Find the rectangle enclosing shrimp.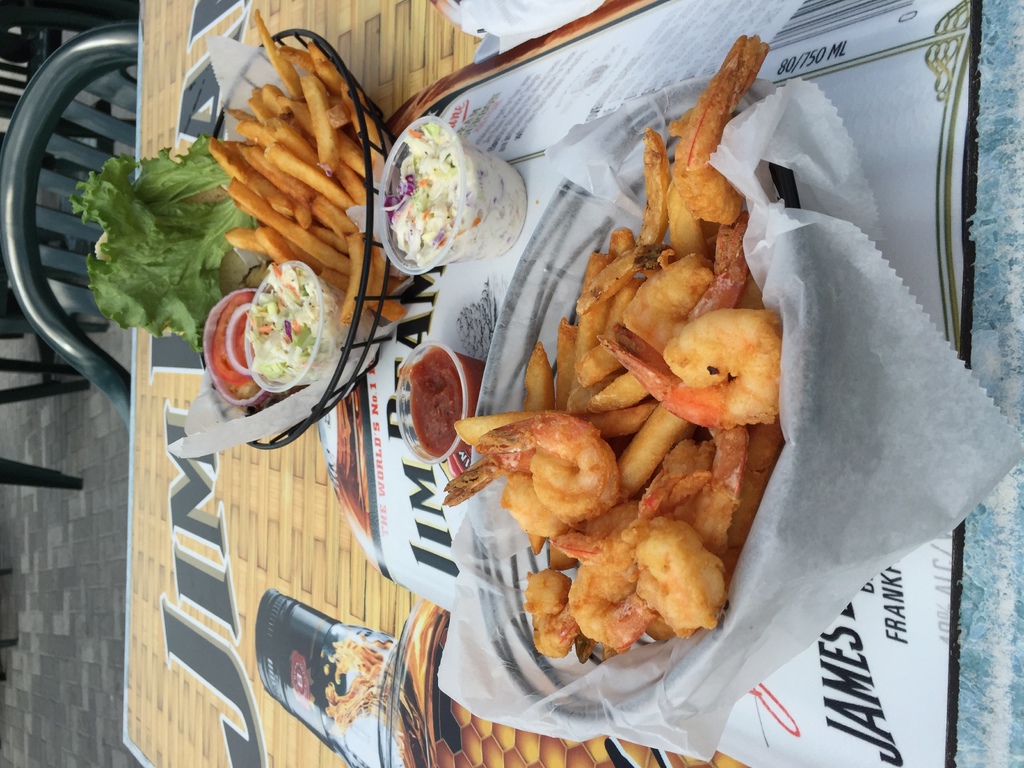
bbox=(568, 490, 698, 636).
